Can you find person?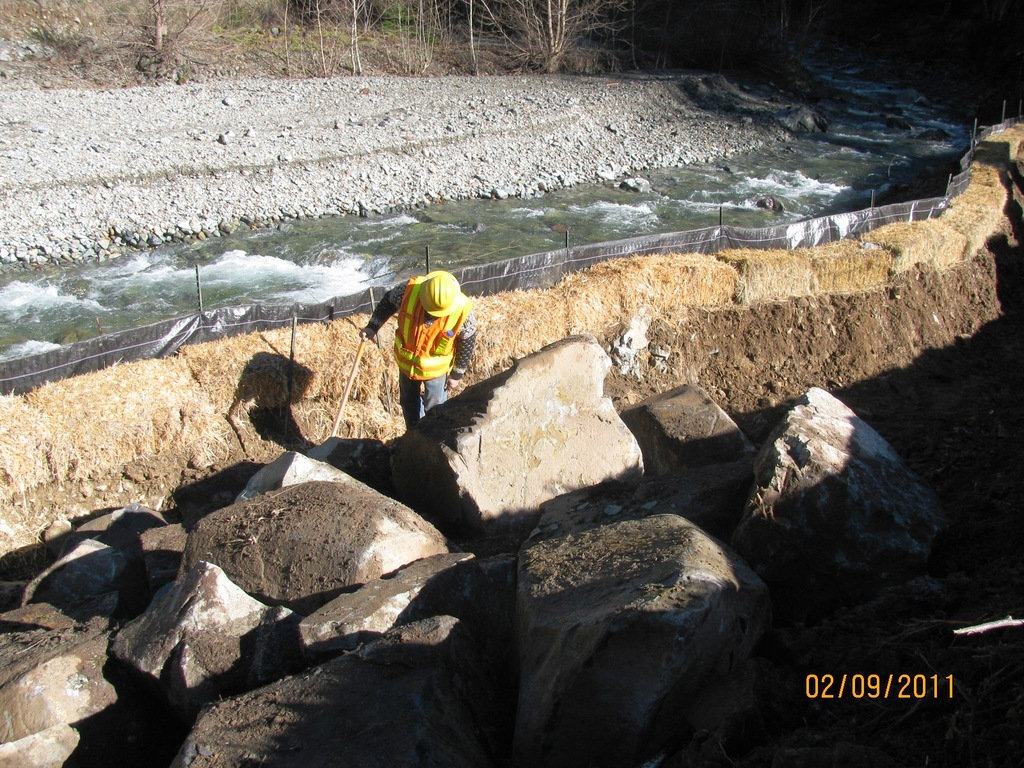
Yes, bounding box: <bbox>355, 269, 477, 431</bbox>.
